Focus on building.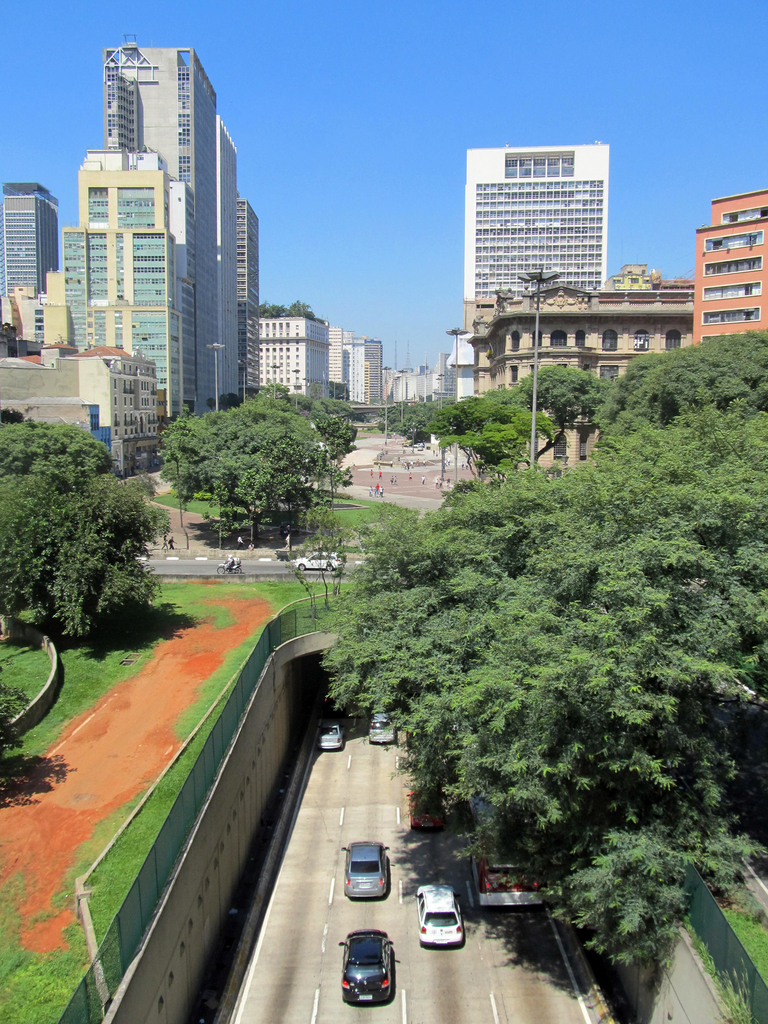
Focused at Rect(689, 194, 767, 339).
